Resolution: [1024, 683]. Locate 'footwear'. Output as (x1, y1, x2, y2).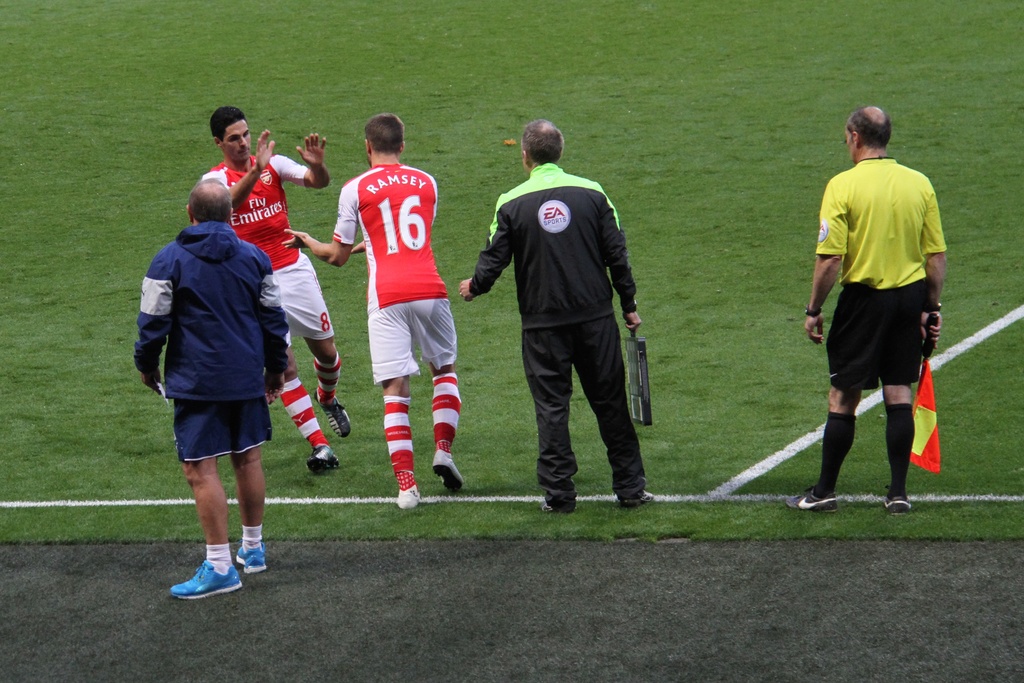
(879, 494, 909, 515).
